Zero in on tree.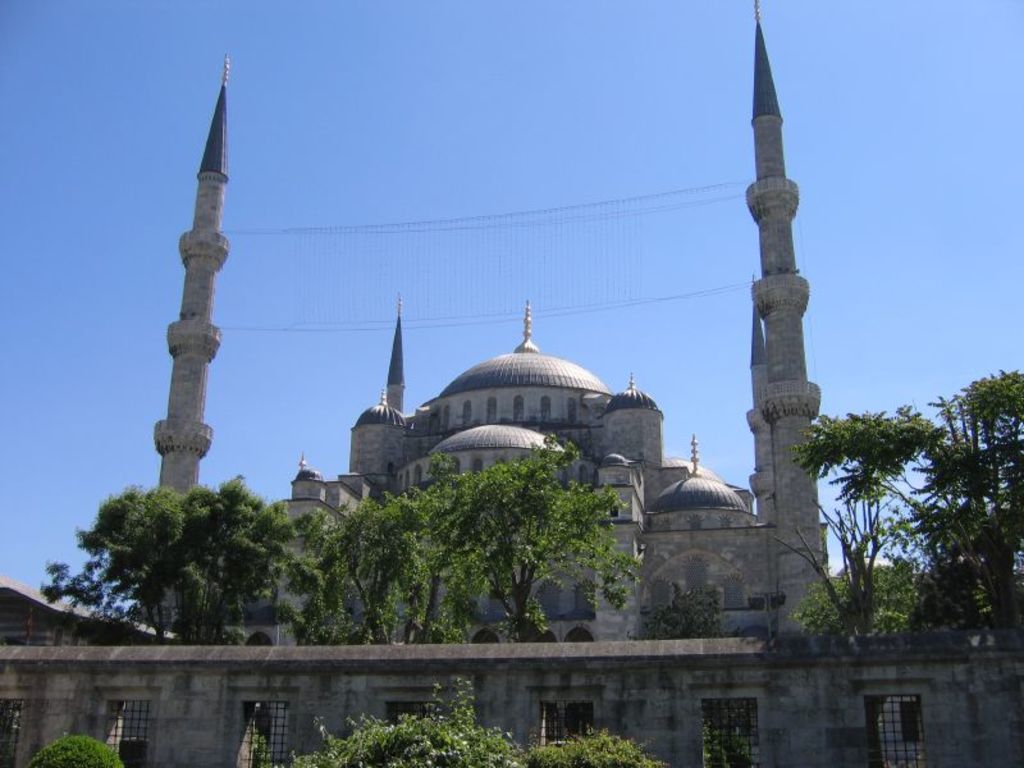
Zeroed in: locate(294, 433, 641, 653).
